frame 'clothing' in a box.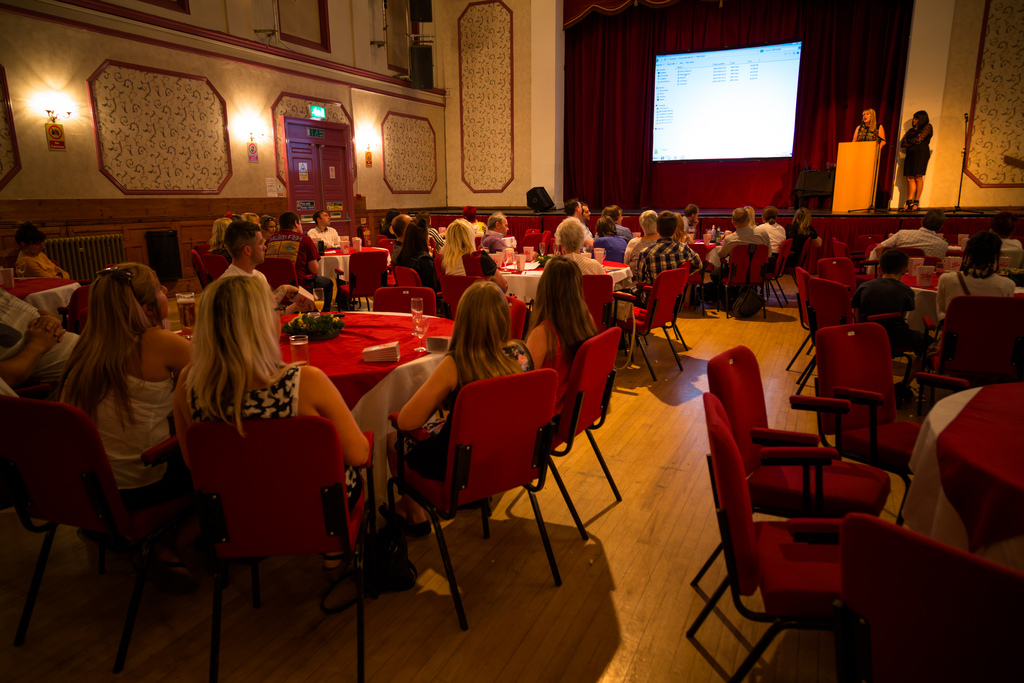
detection(58, 349, 198, 521).
